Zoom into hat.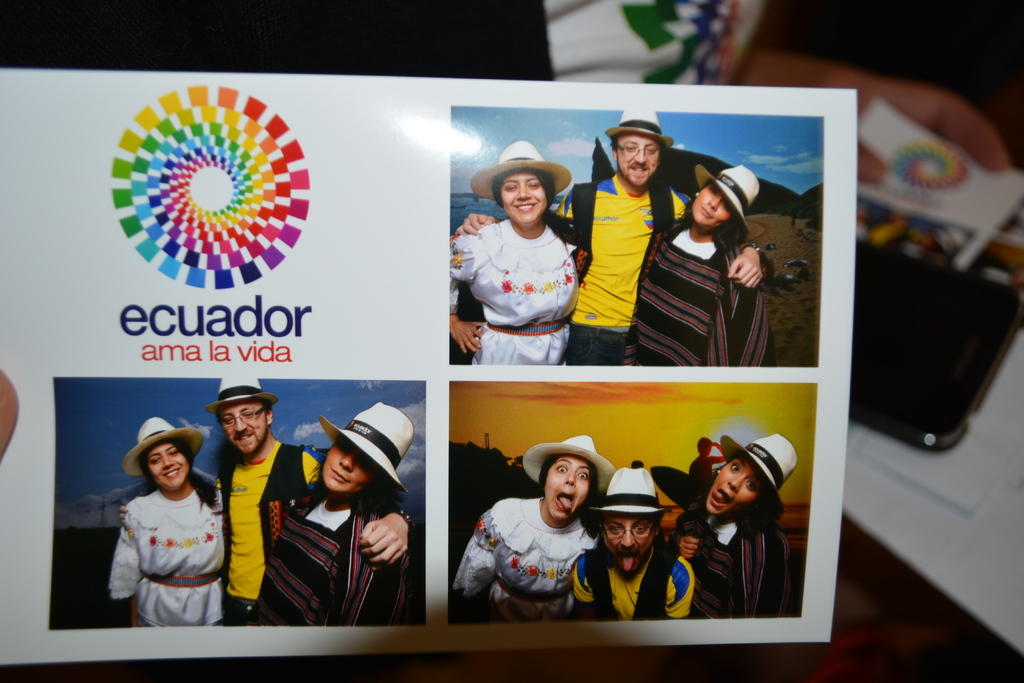
Zoom target: bbox(592, 466, 669, 516).
